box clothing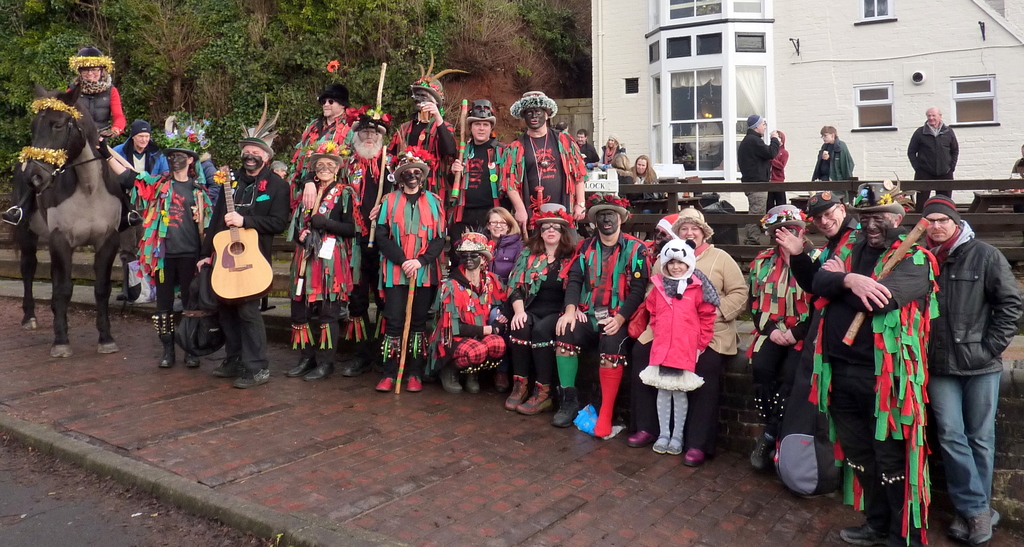
[602,147,627,166]
